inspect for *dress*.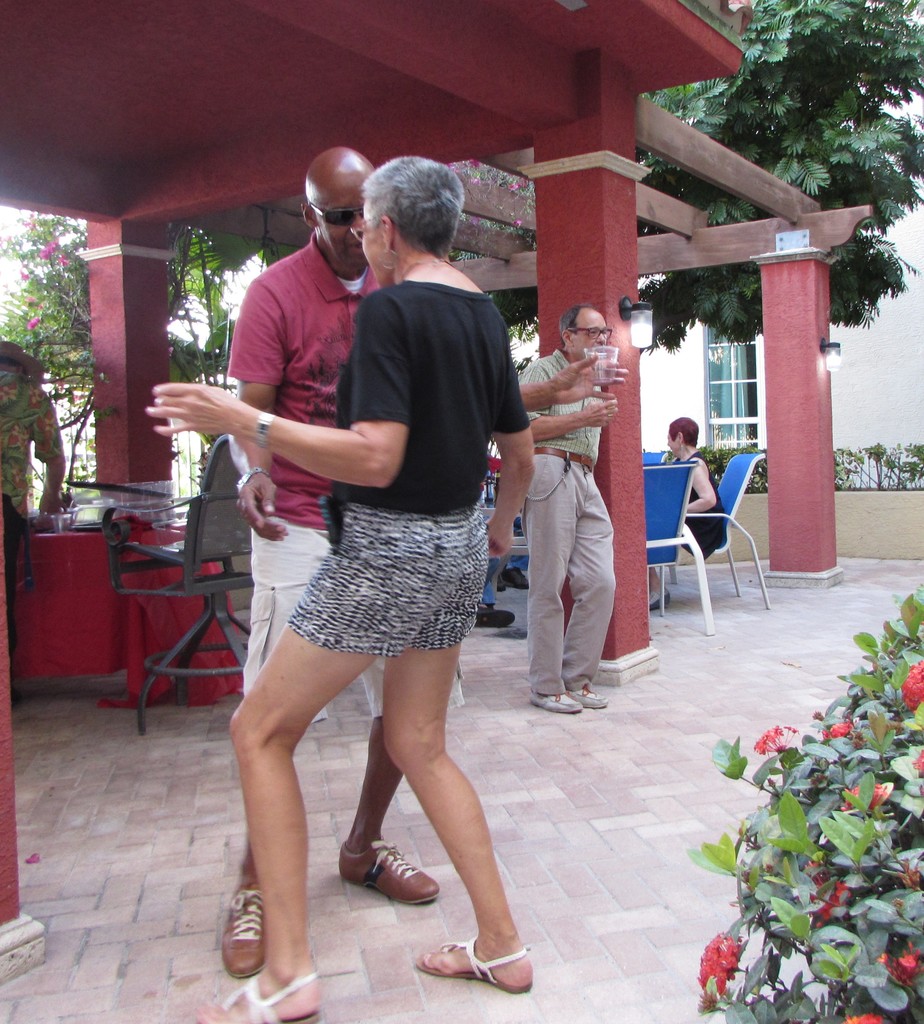
Inspection: (683,453,724,558).
